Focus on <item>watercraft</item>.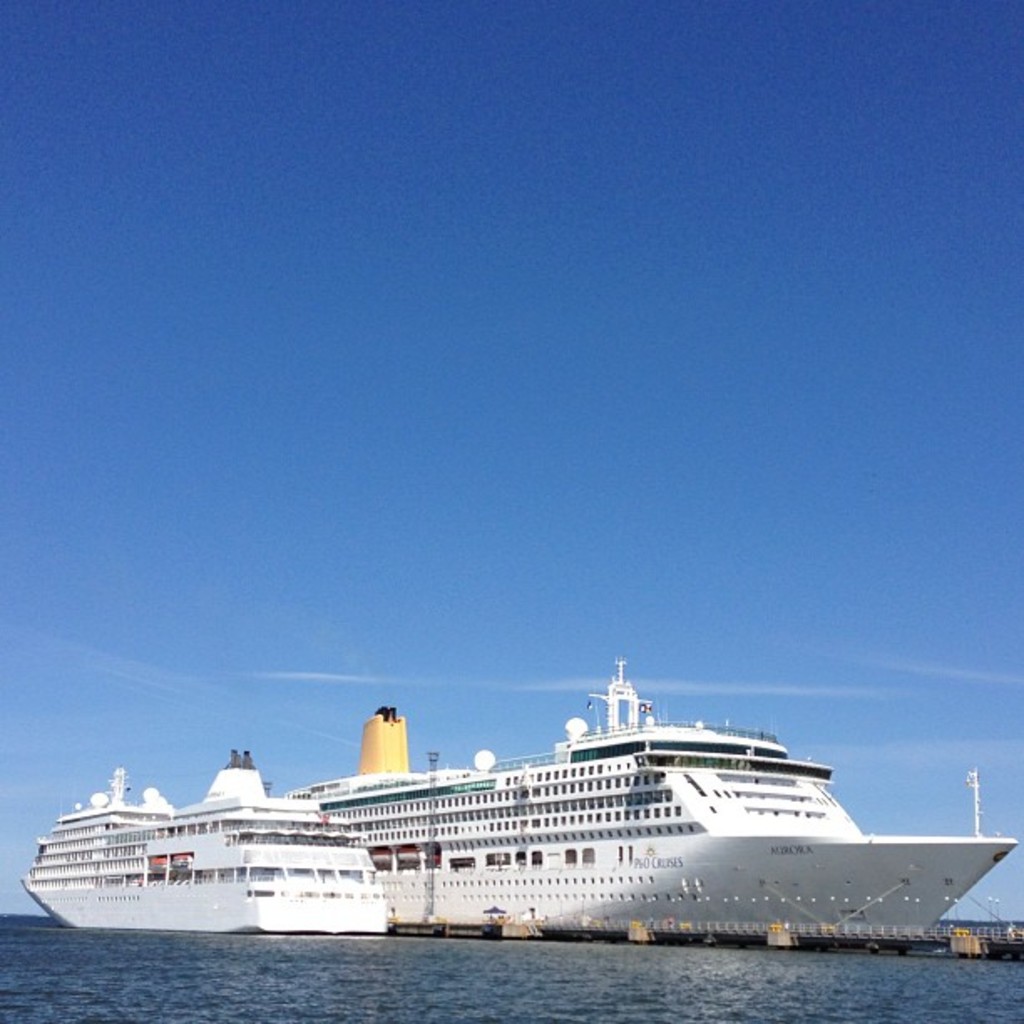
Focused at bbox(291, 654, 1017, 947).
